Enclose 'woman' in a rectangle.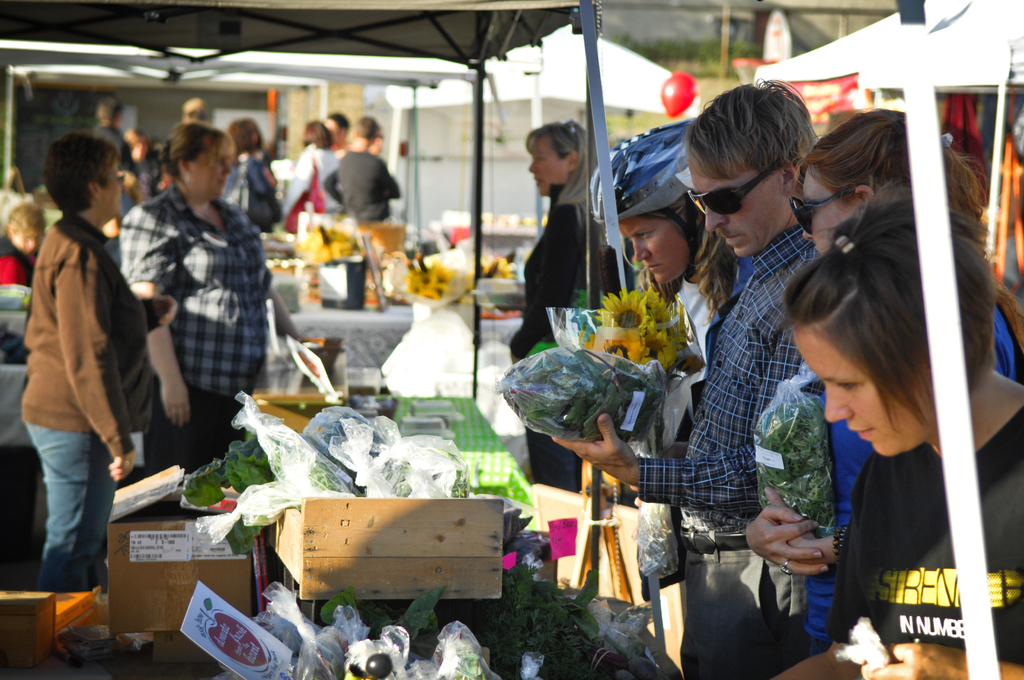
[740, 114, 1023, 644].
